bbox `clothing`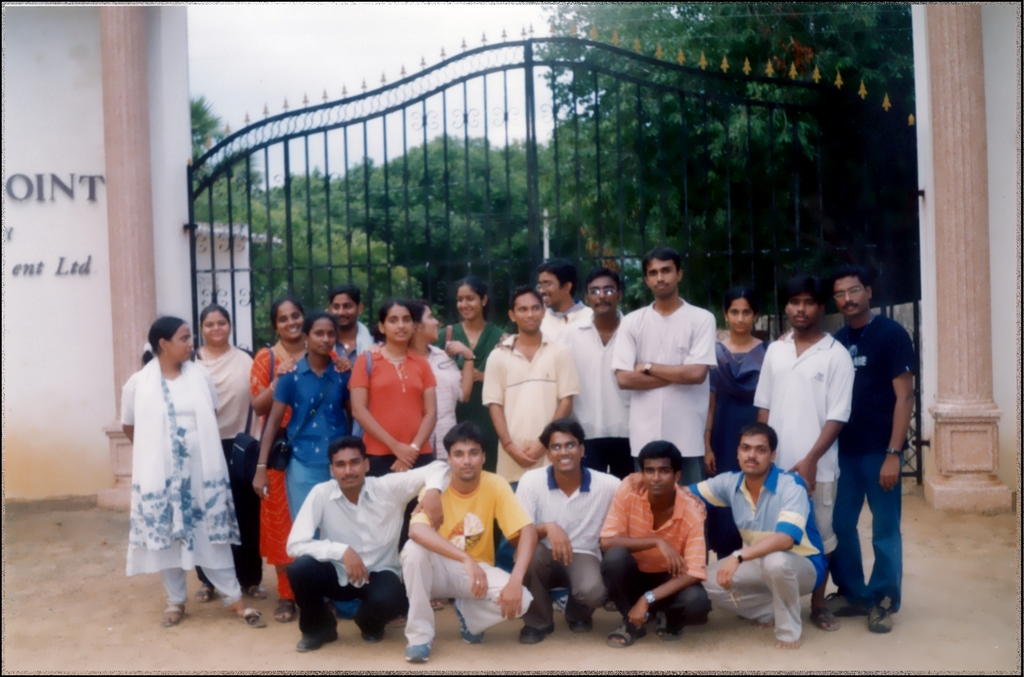
x1=116 y1=338 x2=245 y2=603
